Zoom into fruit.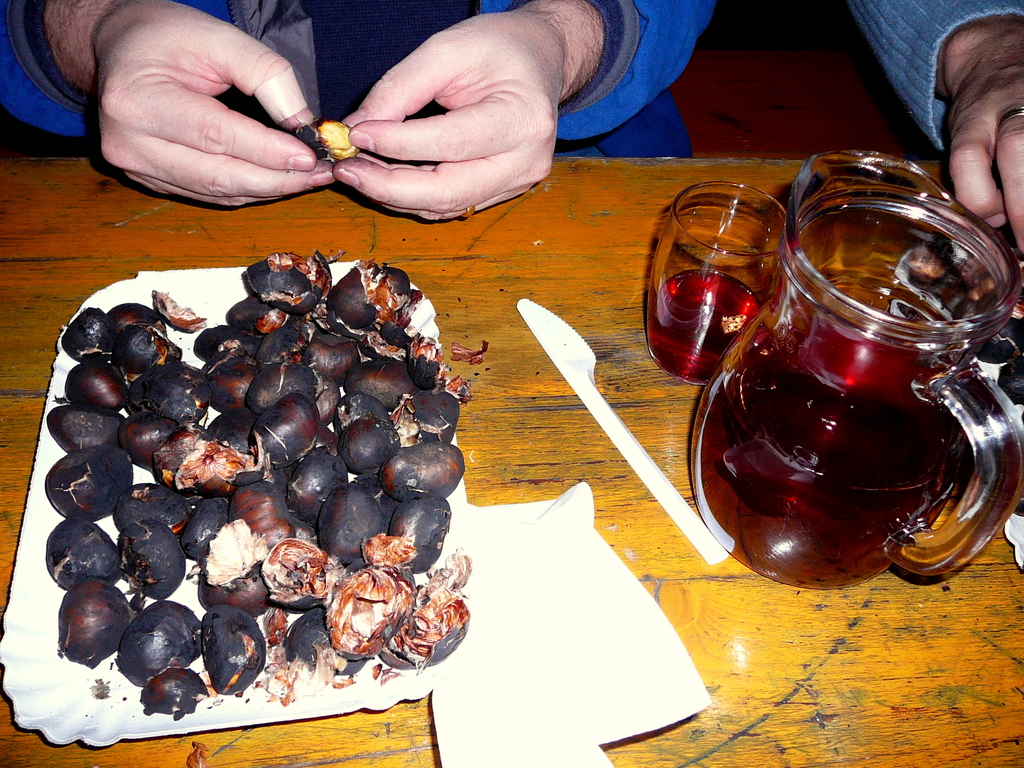
Zoom target: (x1=292, y1=118, x2=366, y2=166).
